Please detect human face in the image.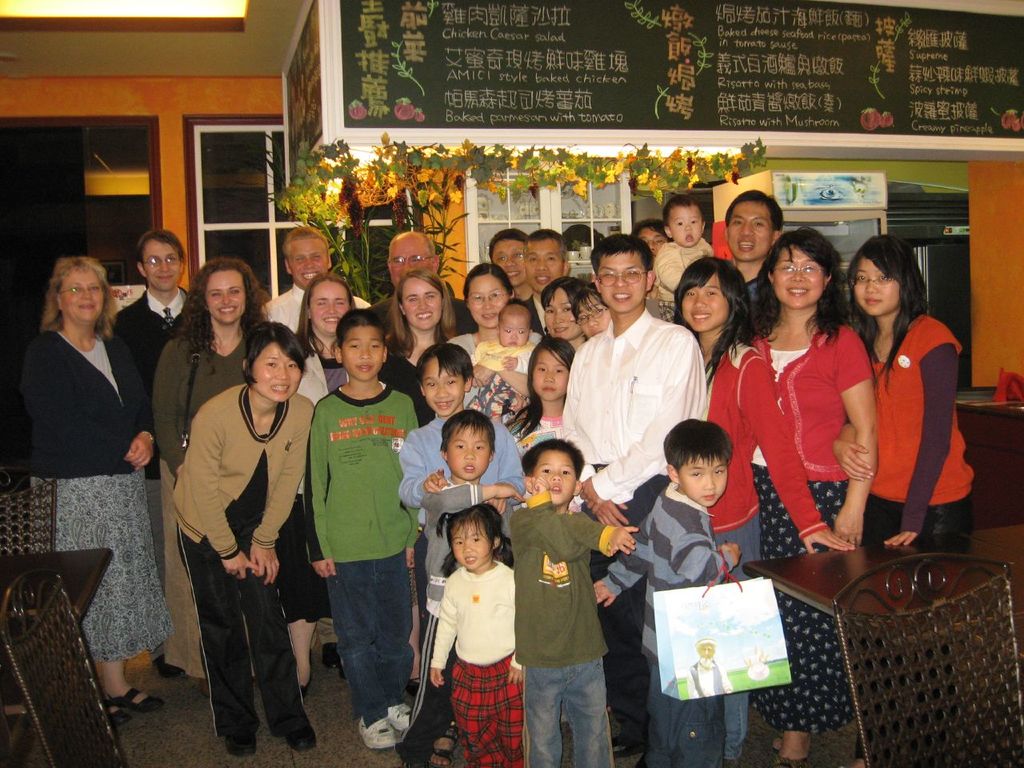
{"x1": 62, "y1": 266, "x2": 105, "y2": 322}.
